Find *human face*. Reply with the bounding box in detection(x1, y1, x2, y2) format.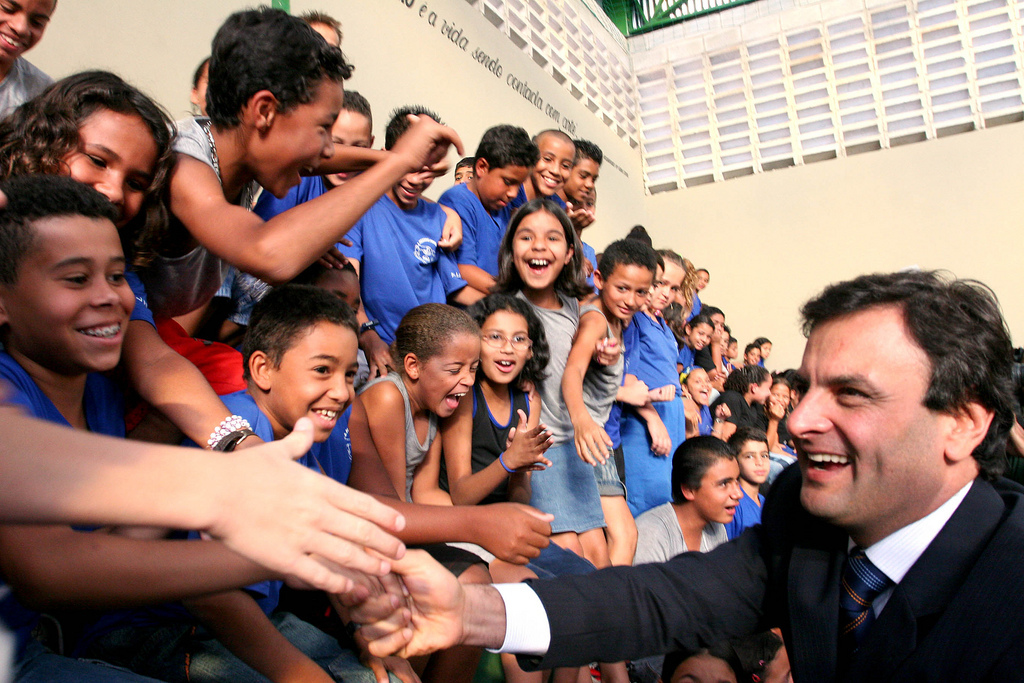
detection(52, 102, 158, 223).
